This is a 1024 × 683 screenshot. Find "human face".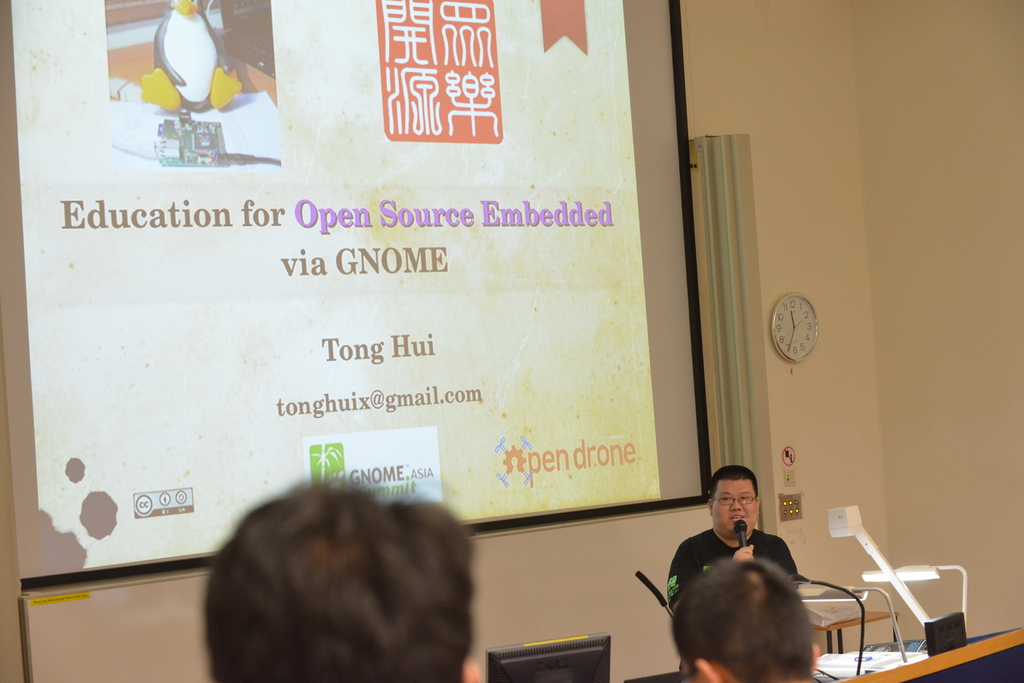
Bounding box: [x1=712, y1=478, x2=762, y2=542].
